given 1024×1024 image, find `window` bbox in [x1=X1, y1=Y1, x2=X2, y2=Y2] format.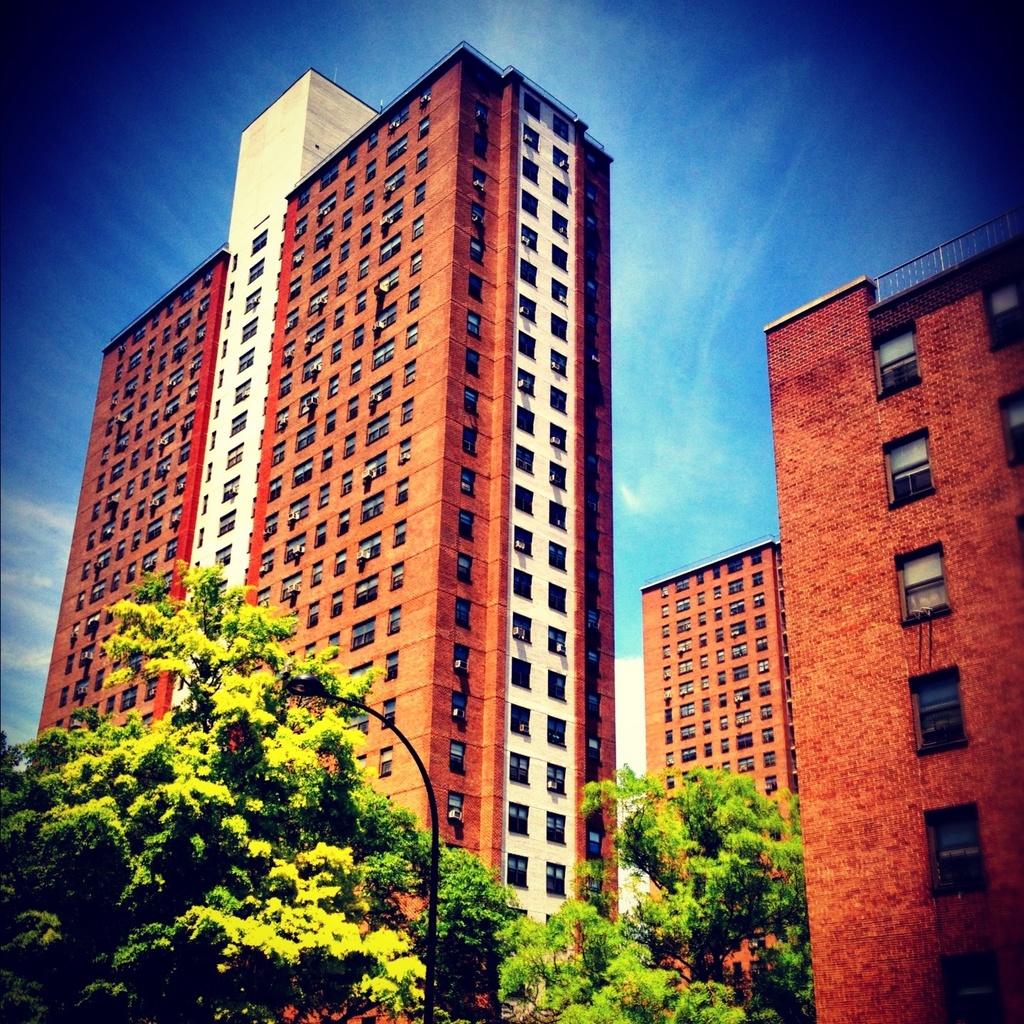
[x1=759, y1=680, x2=774, y2=698].
